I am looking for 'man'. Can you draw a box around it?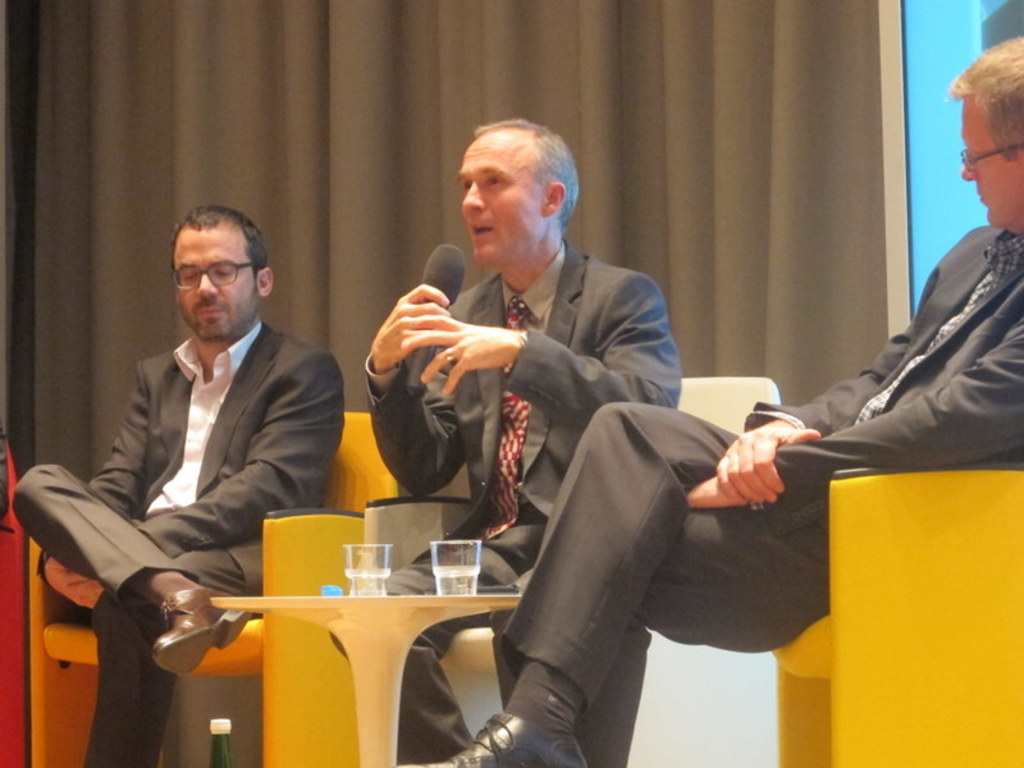
Sure, the bounding box is 365 118 682 767.
